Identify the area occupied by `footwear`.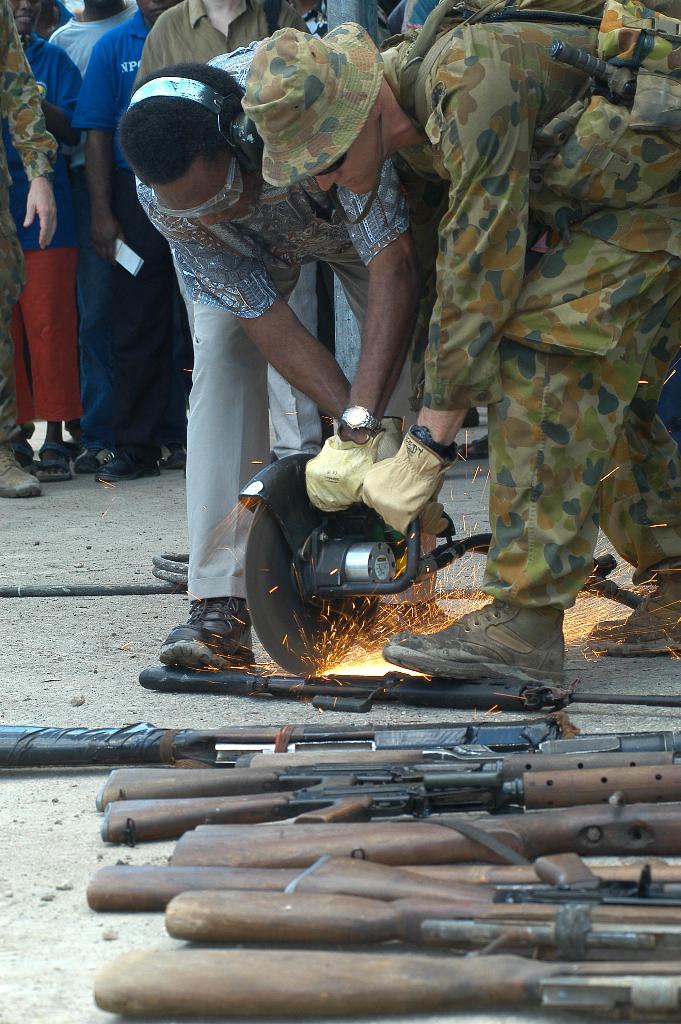
Area: select_region(70, 442, 98, 476).
